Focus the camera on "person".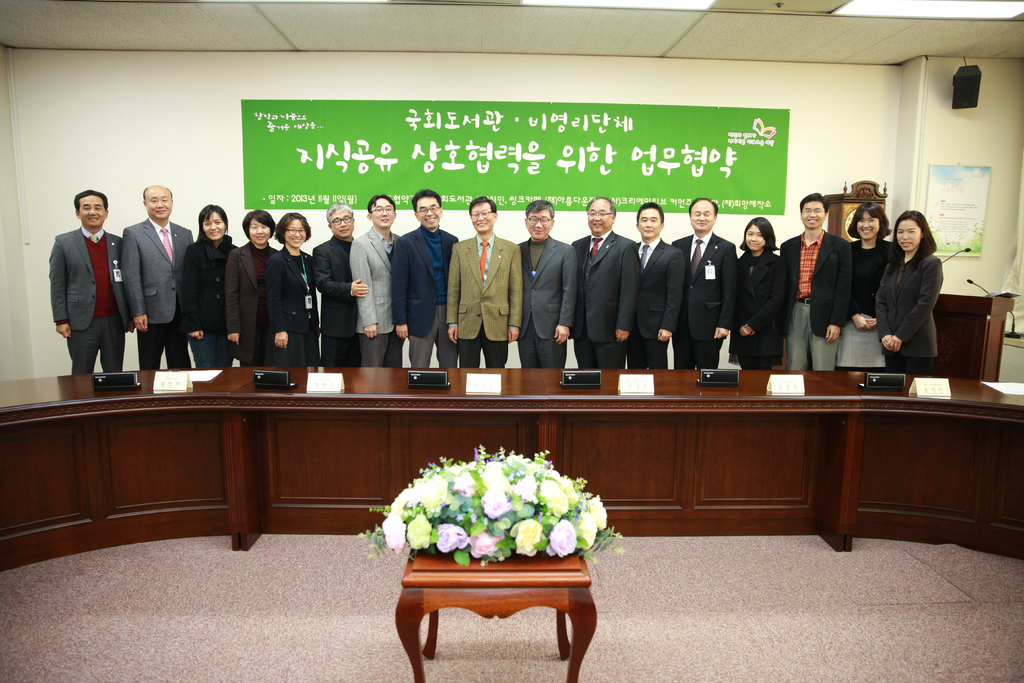
Focus region: {"x1": 635, "y1": 202, "x2": 687, "y2": 373}.
